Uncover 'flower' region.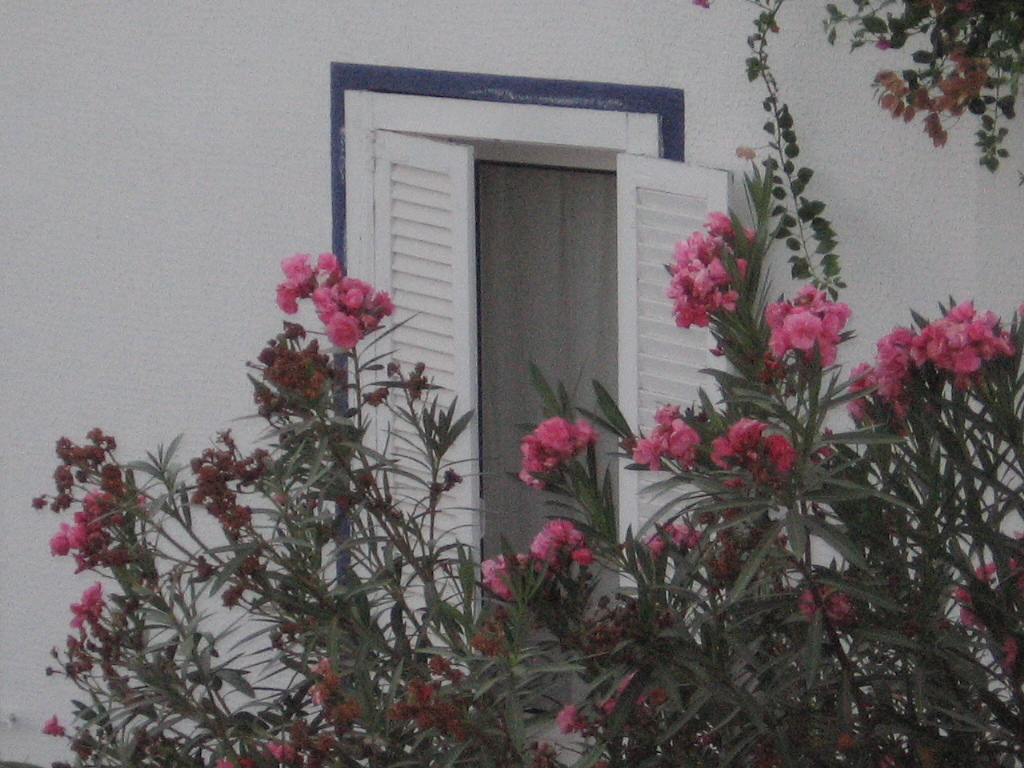
Uncovered: x1=647 y1=516 x2=700 y2=554.
